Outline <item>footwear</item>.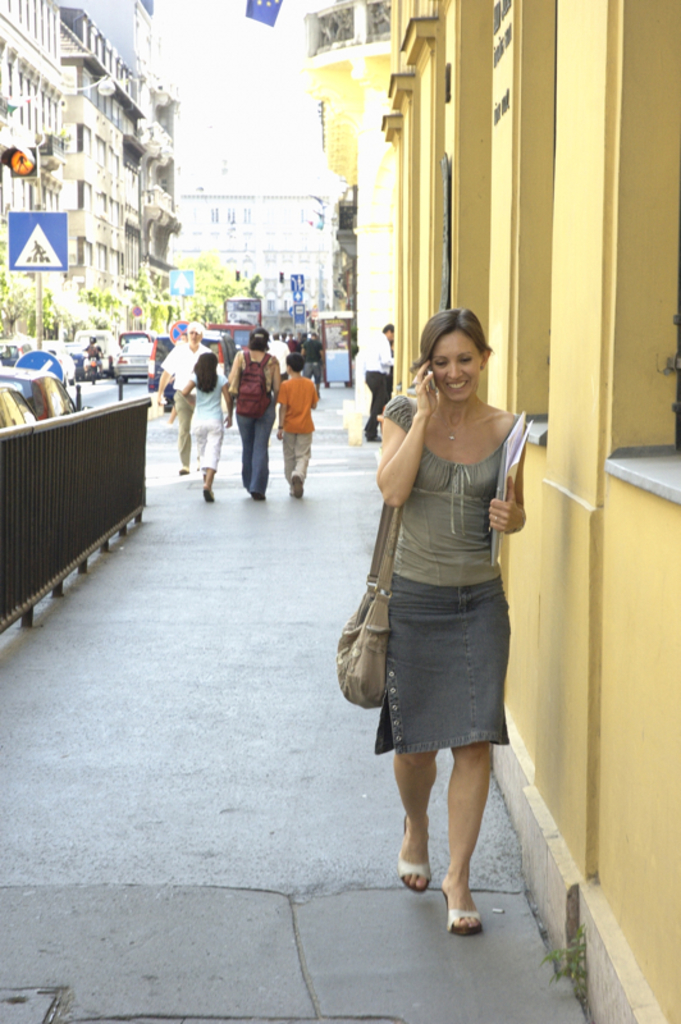
Outline: bbox=(398, 818, 434, 893).
